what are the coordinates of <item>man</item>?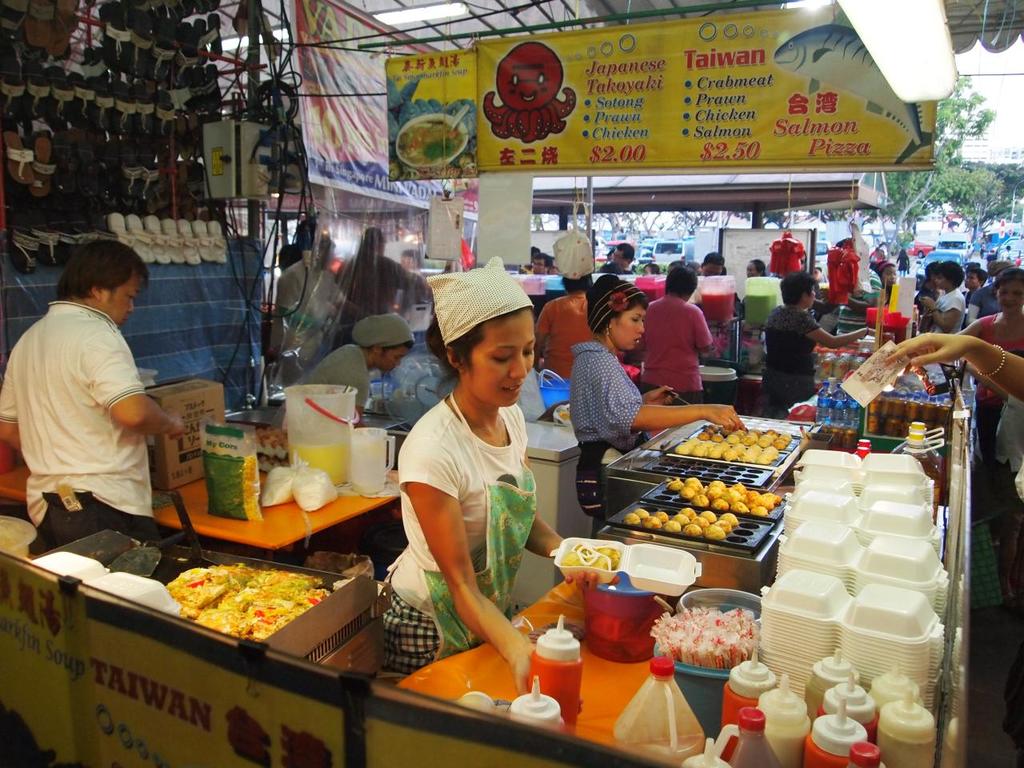
x1=528, y1=226, x2=594, y2=380.
